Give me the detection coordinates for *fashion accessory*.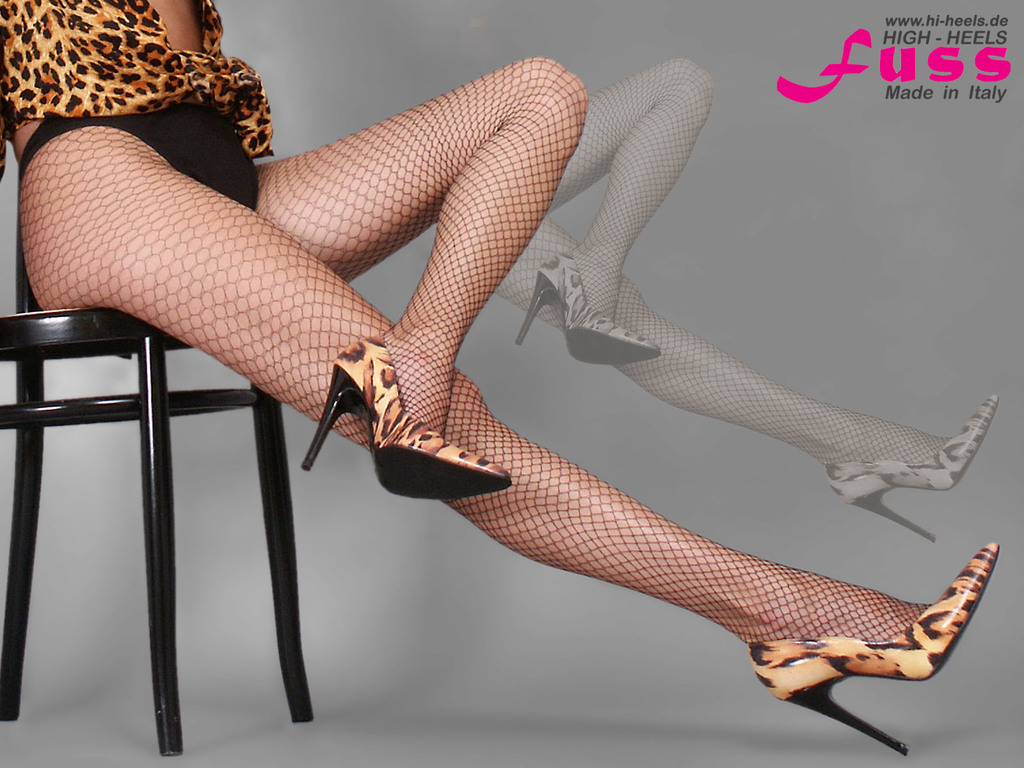
<box>298,335,513,508</box>.
